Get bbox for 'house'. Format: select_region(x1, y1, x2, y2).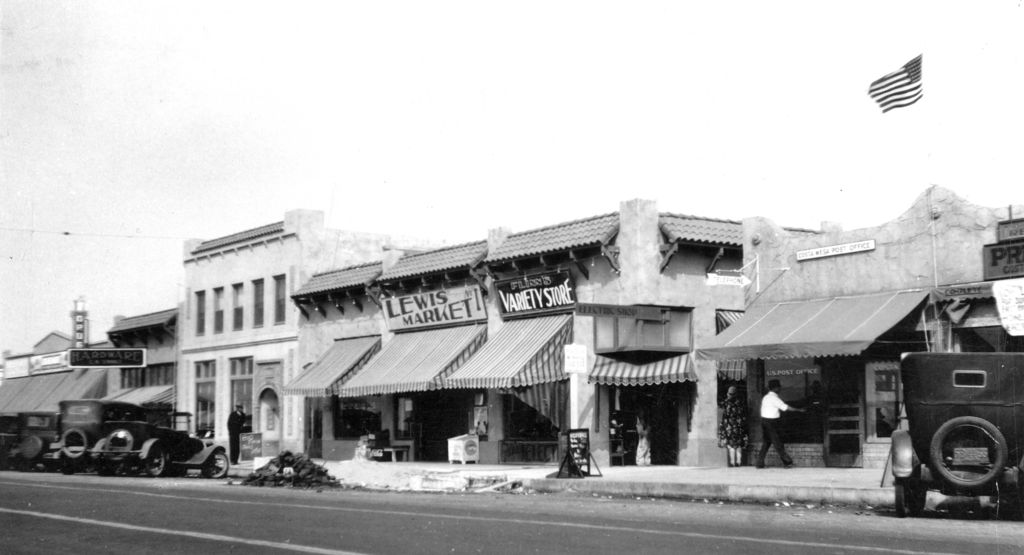
select_region(145, 166, 988, 483).
